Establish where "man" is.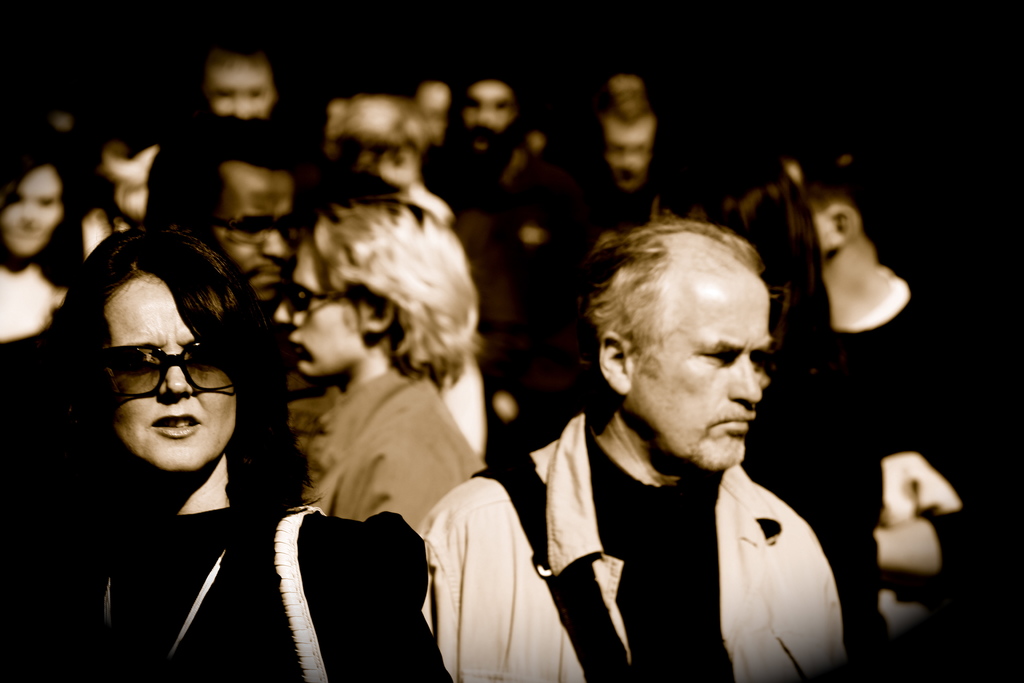
Established at 499:211:867:670.
